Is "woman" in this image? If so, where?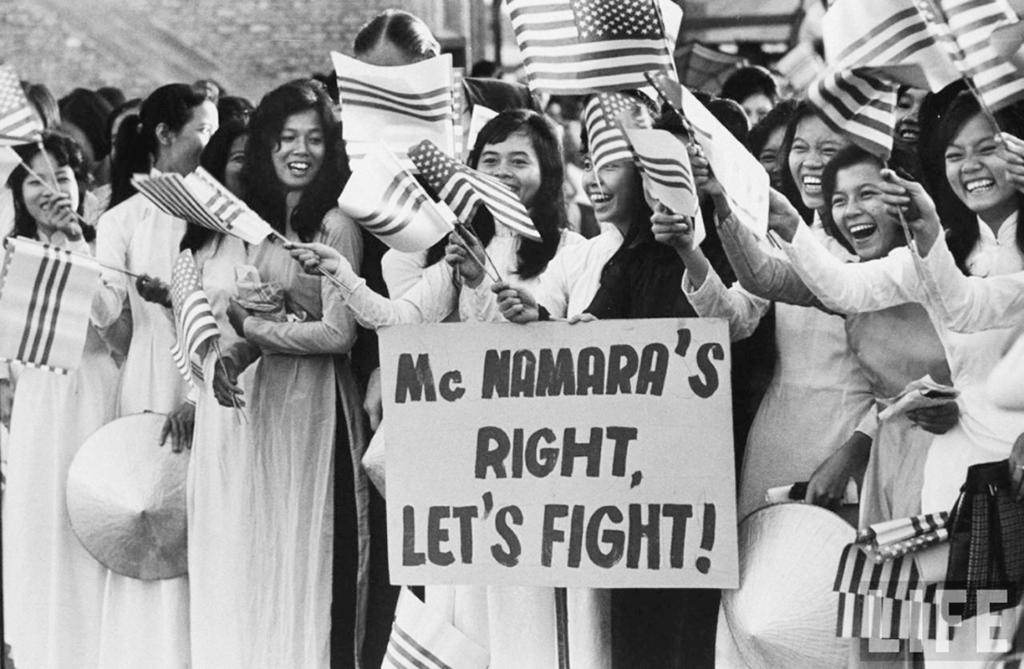
Yes, at bbox=[287, 106, 588, 668].
